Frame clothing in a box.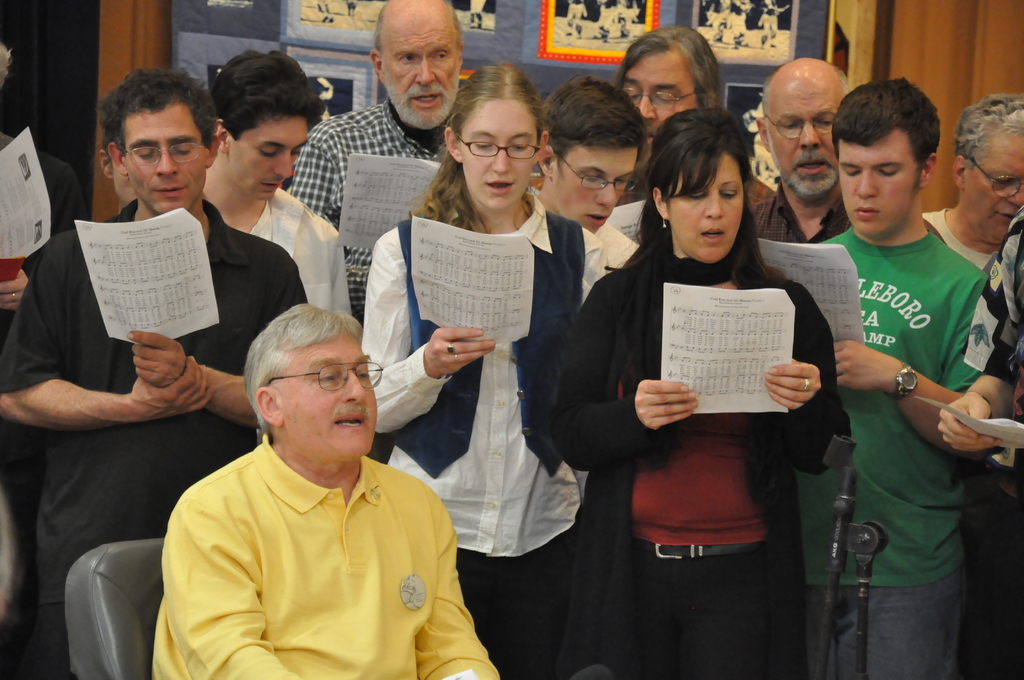
789 235 978 585.
